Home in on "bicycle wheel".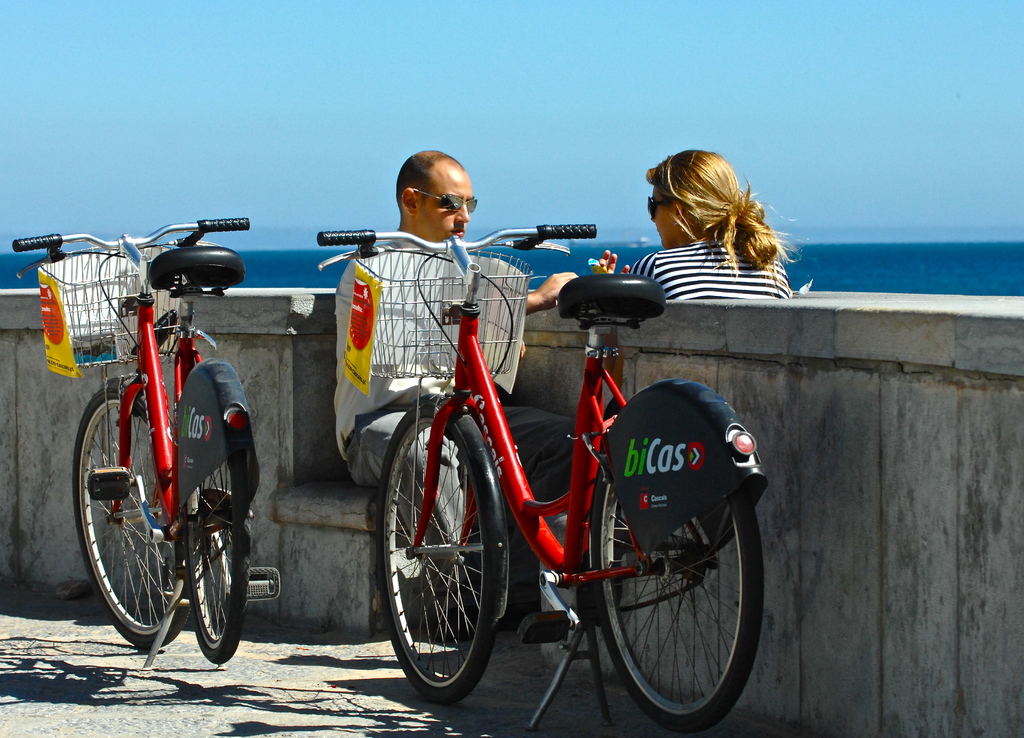
Homed in at l=184, t=450, r=255, b=668.
